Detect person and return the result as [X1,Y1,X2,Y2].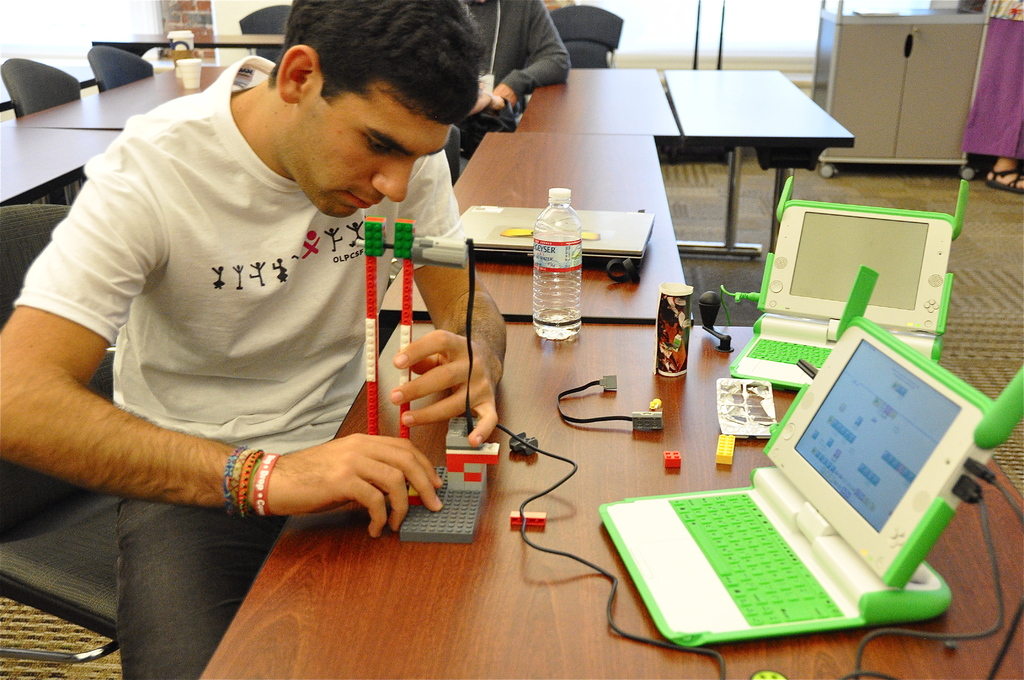
[0,0,506,679].
